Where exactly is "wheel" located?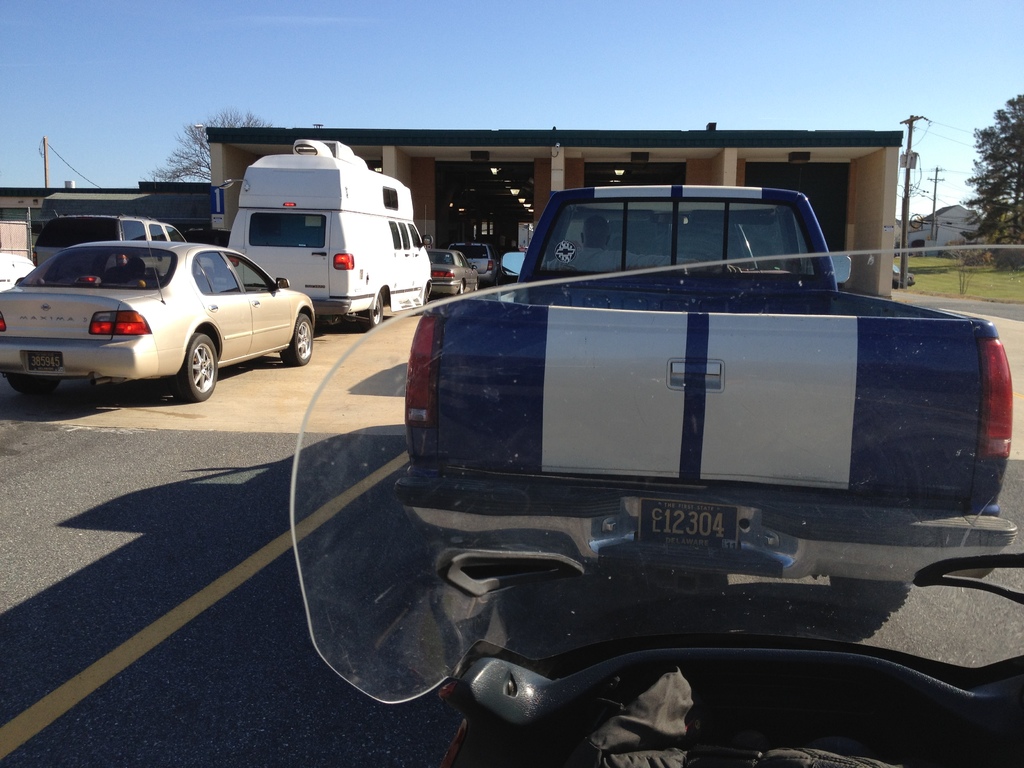
Its bounding box is [360,294,383,331].
